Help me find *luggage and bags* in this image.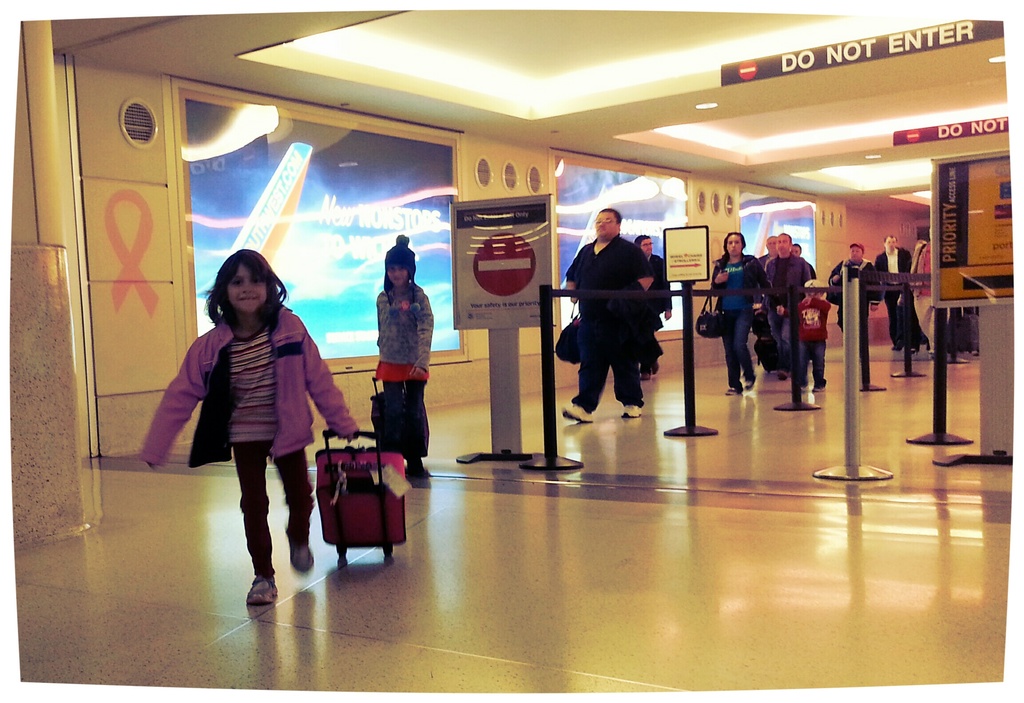
Found it: bbox=(957, 309, 967, 359).
